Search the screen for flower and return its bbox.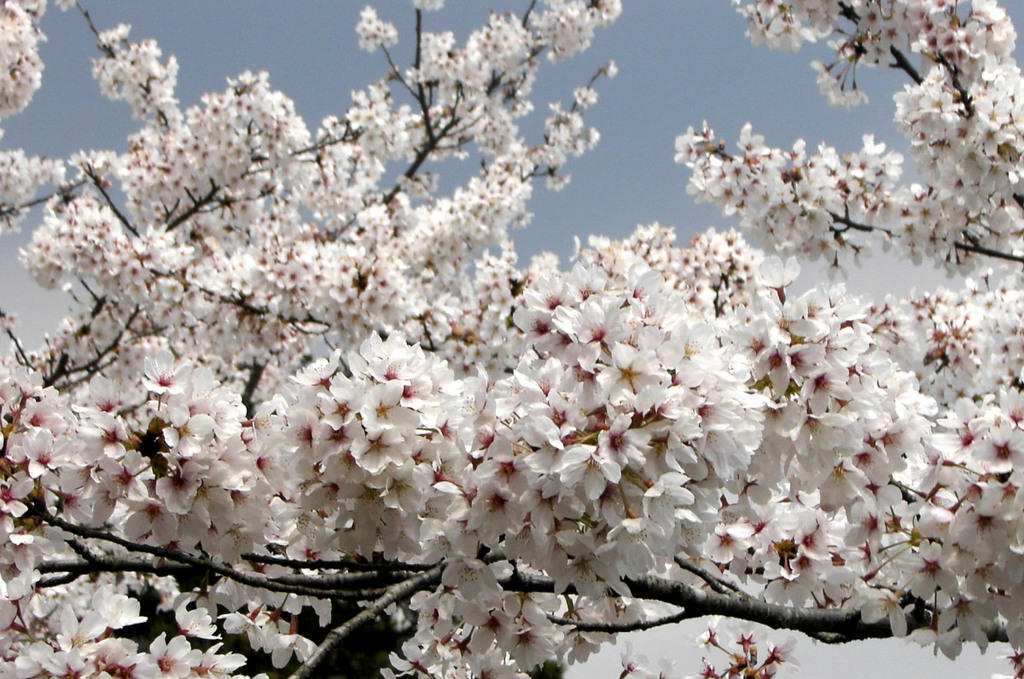
Found: 365/380/424/439.
